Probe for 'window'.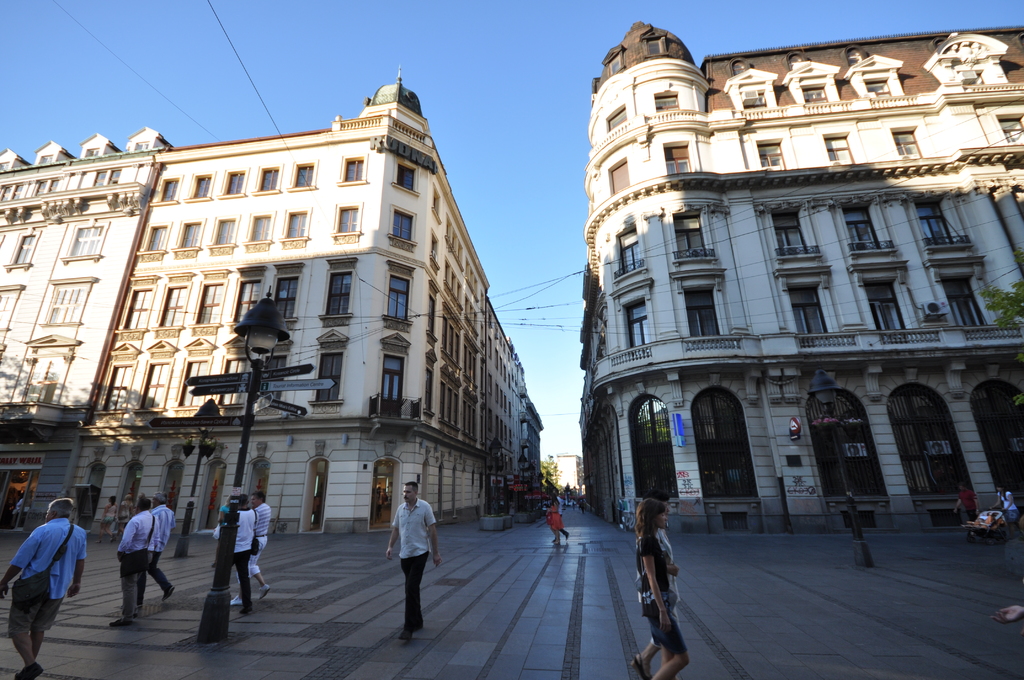
Probe result: {"x1": 433, "y1": 182, "x2": 442, "y2": 223}.
